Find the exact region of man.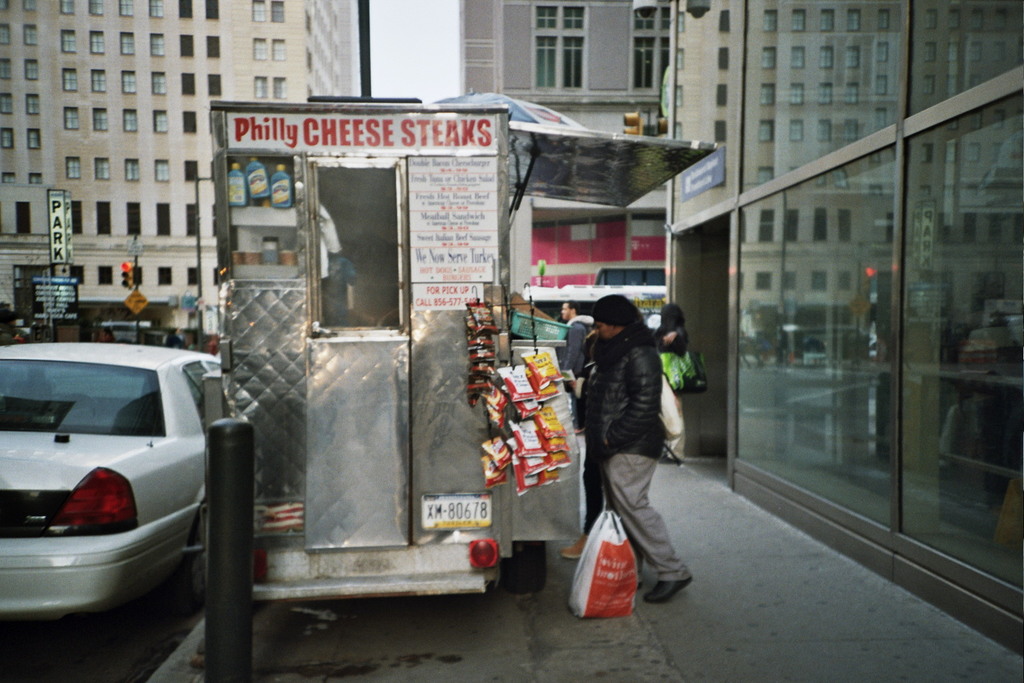
Exact region: (left=559, top=296, right=593, bottom=434).
